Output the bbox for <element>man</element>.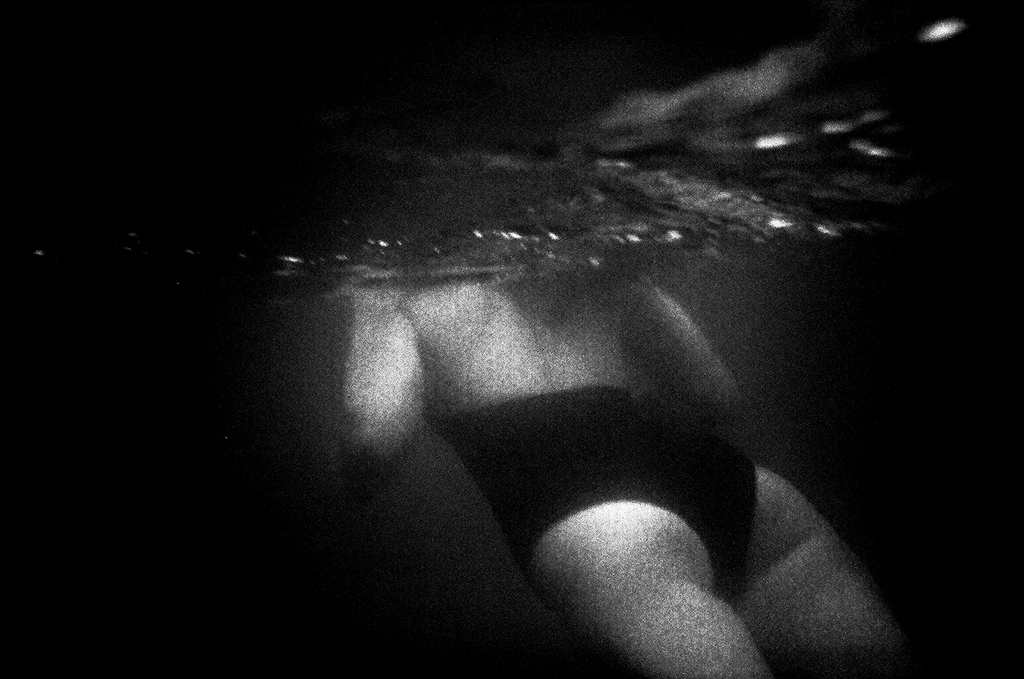
box(335, 244, 902, 678).
